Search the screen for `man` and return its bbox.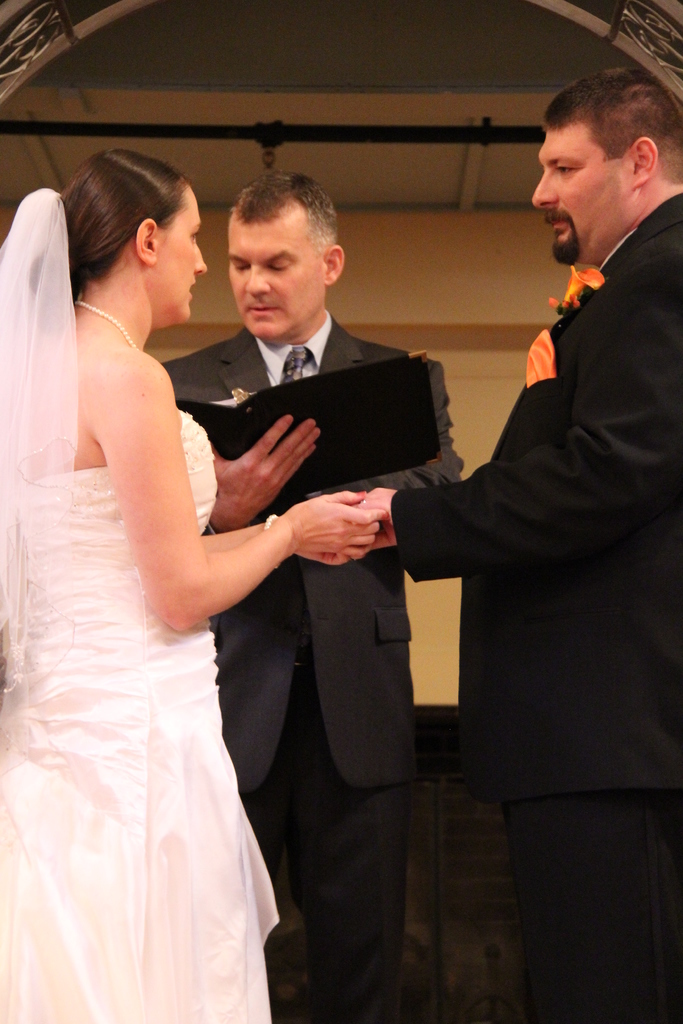
Found: rect(157, 170, 465, 1023).
